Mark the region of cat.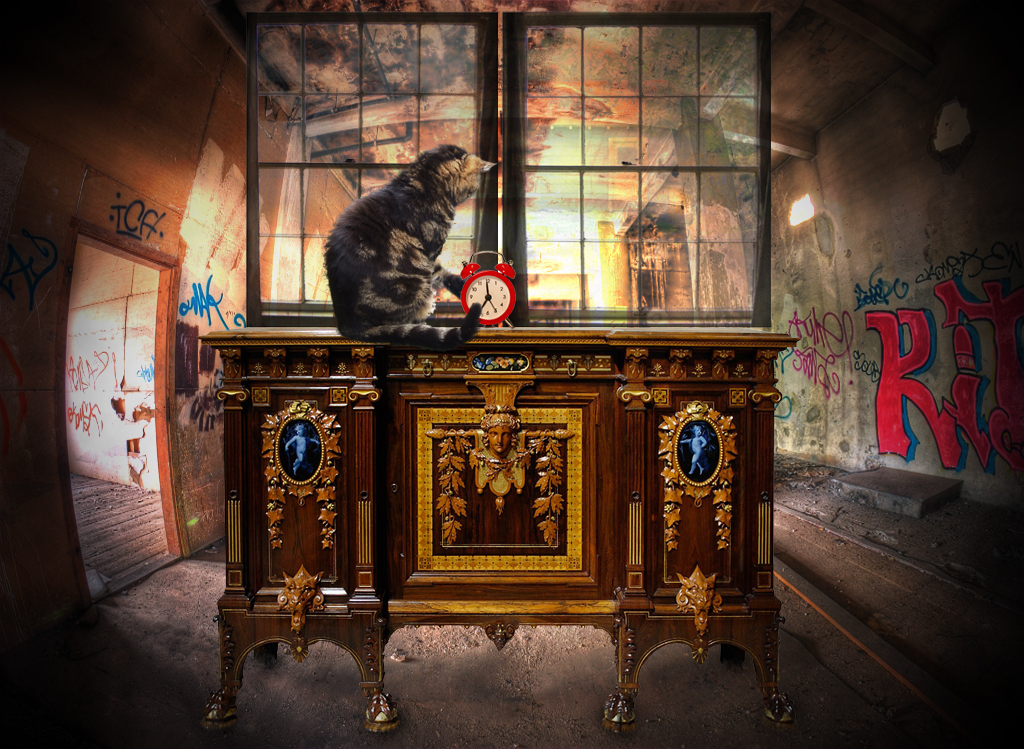
Region: (316,145,496,349).
